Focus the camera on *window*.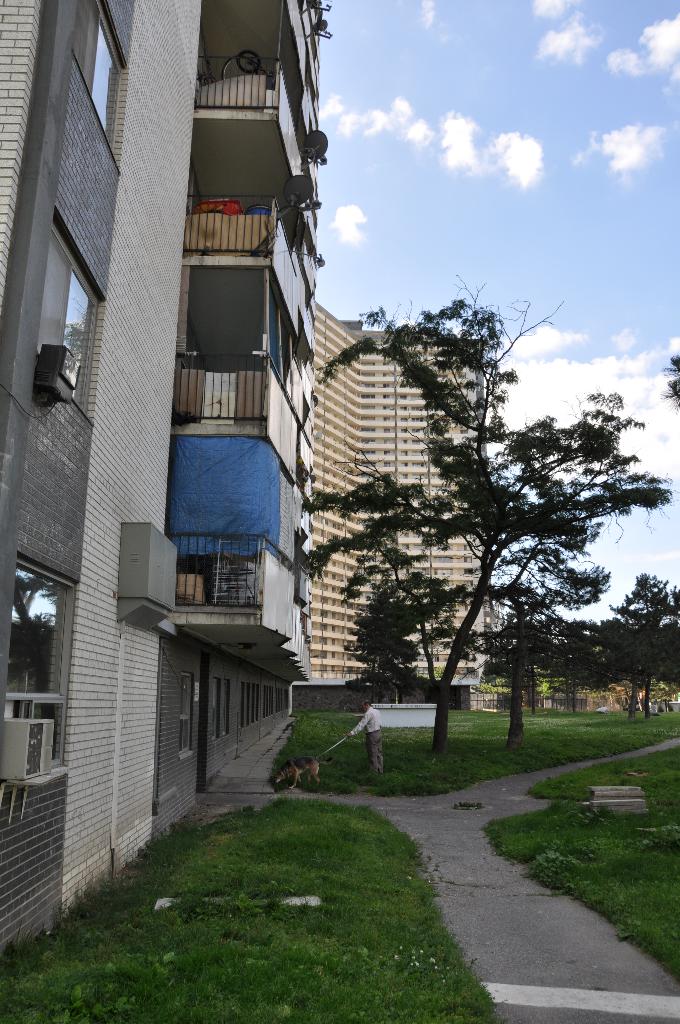
Focus region: pyautogui.locateOnScreen(90, 15, 126, 140).
